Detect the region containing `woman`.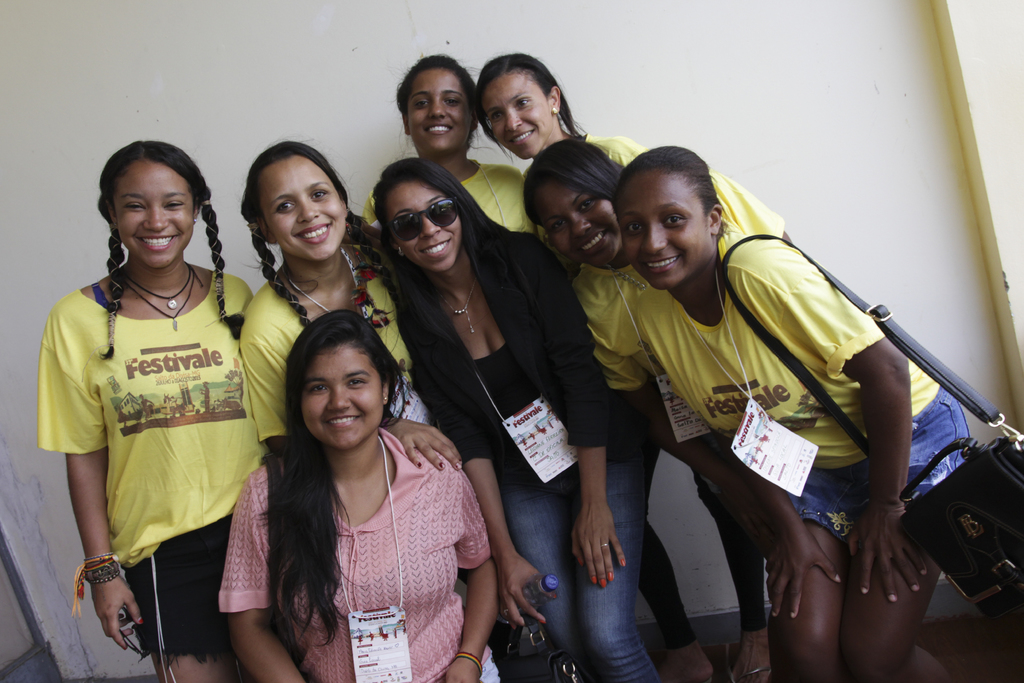
box=[221, 288, 492, 675].
